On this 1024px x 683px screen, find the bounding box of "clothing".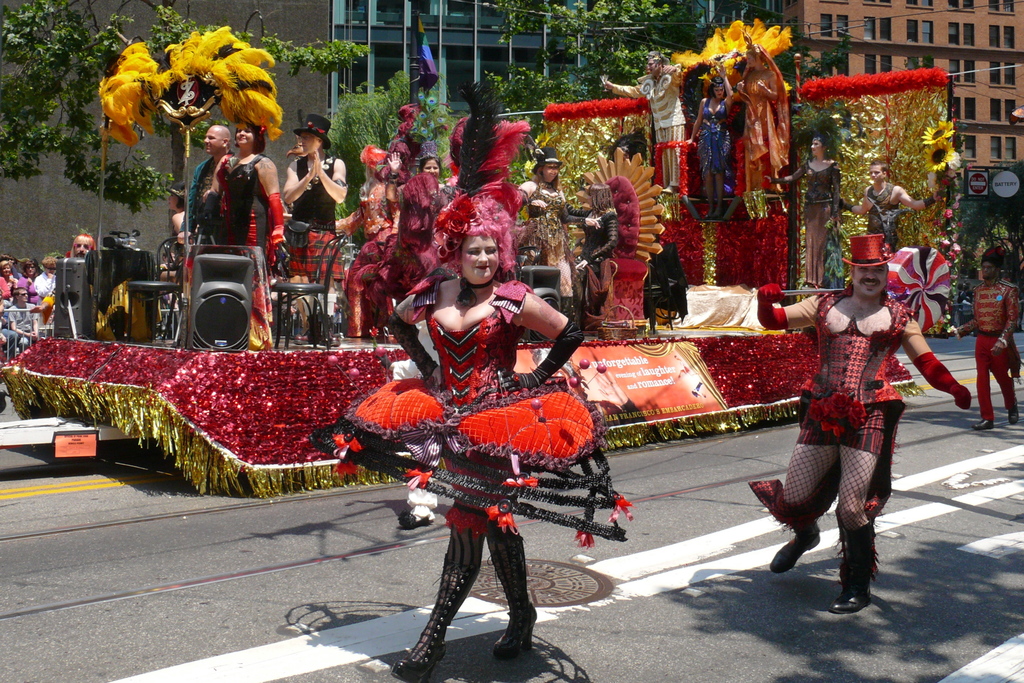
Bounding box: 186,150,237,251.
